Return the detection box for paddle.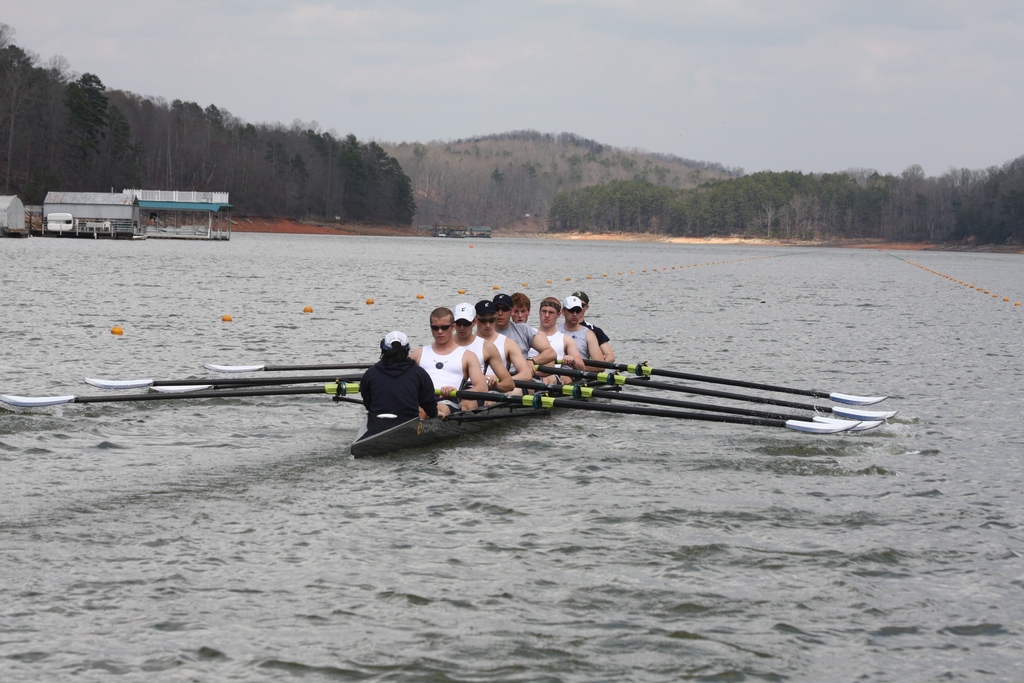
Rect(193, 359, 382, 370).
